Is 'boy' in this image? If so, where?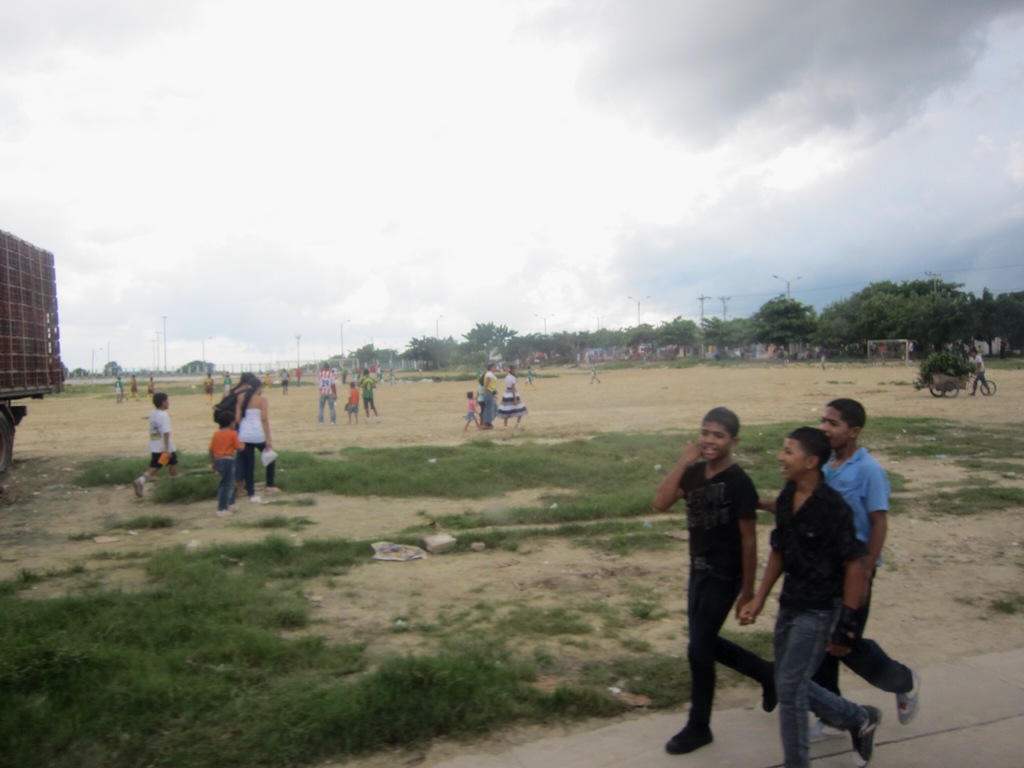
Yes, at {"left": 211, "top": 414, "right": 248, "bottom": 508}.
